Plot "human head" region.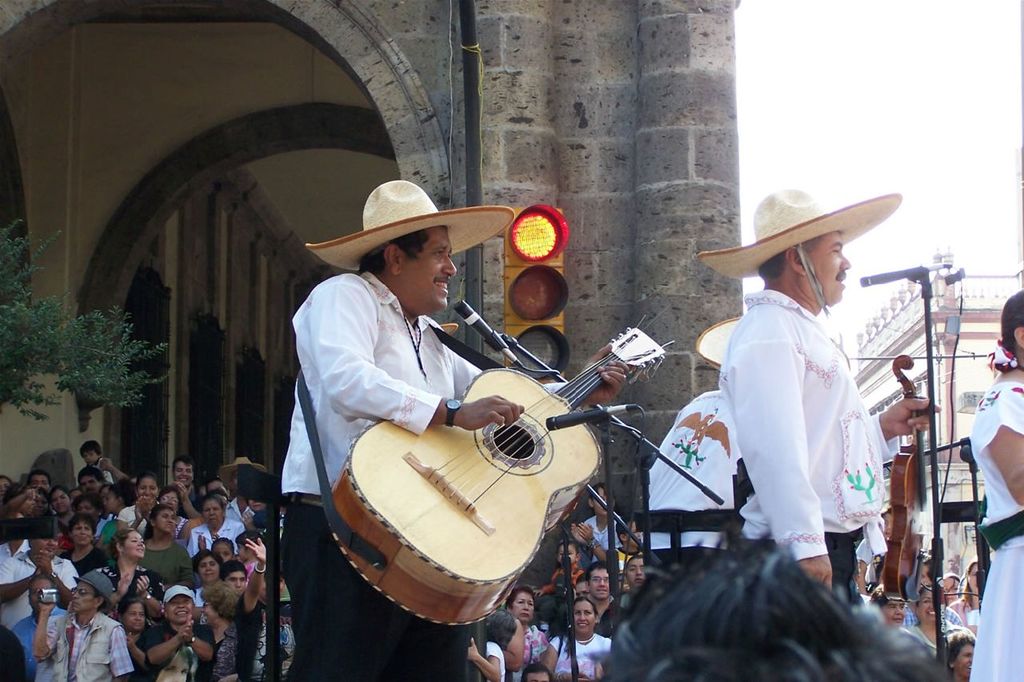
Plotted at (left=106, top=526, right=146, bottom=554).
